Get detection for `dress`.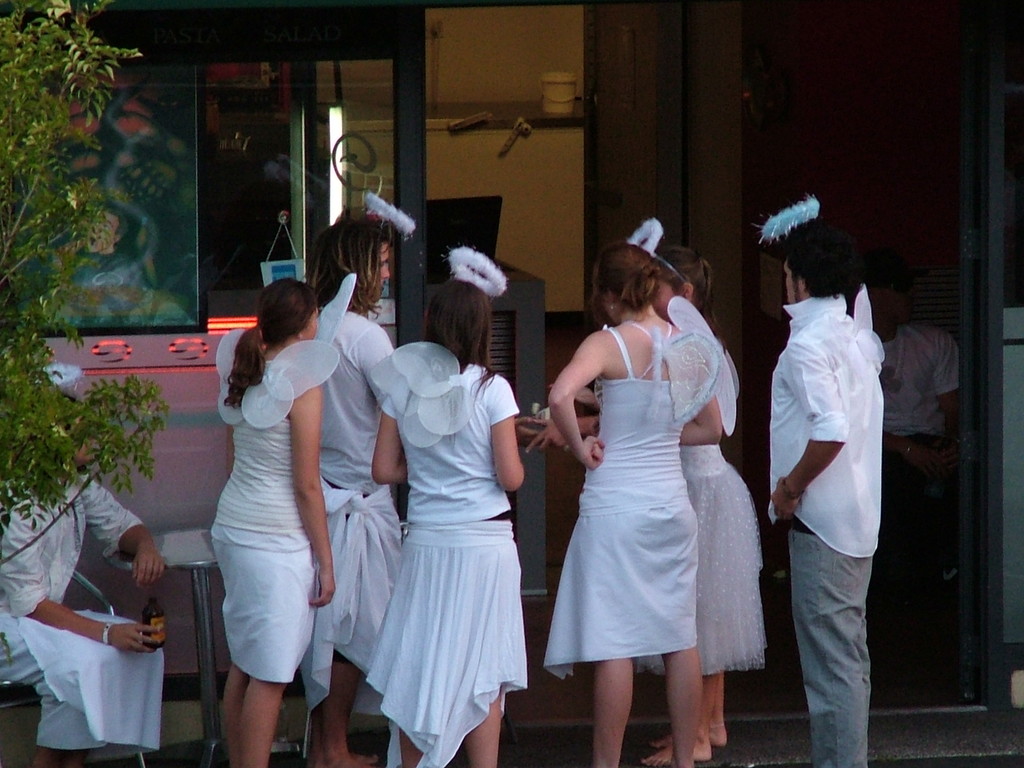
Detection: <region>211, 372, 322, 681</region>.
